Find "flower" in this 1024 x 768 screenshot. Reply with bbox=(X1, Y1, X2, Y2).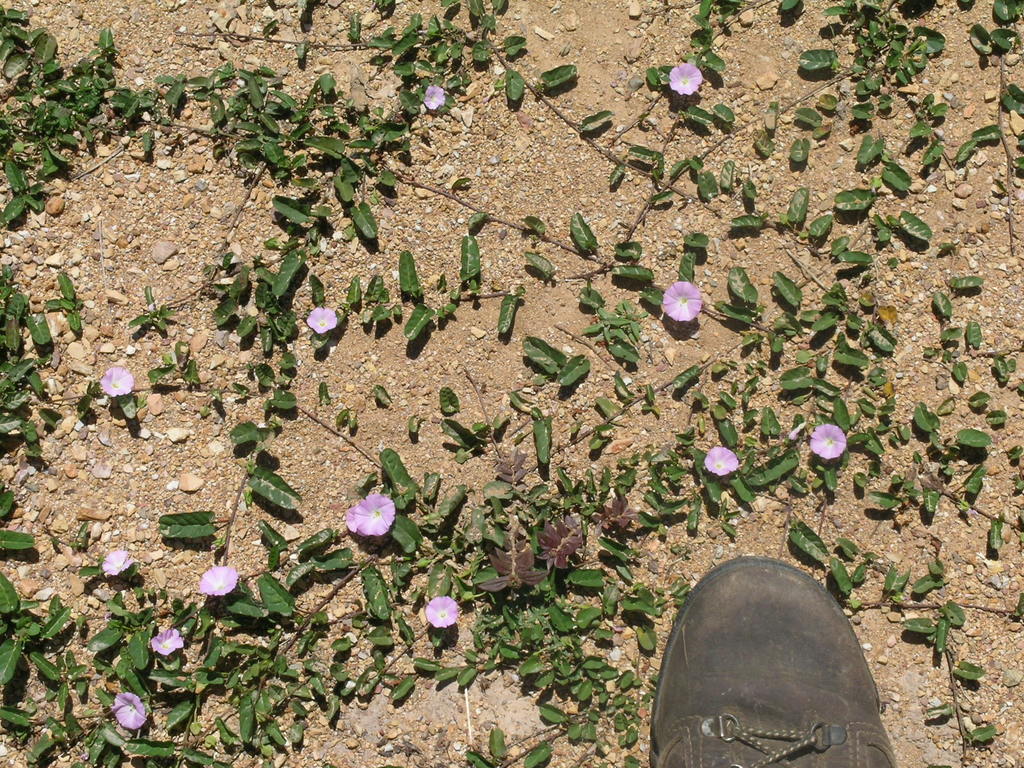
bbox=(150, 628, 186, 650).
